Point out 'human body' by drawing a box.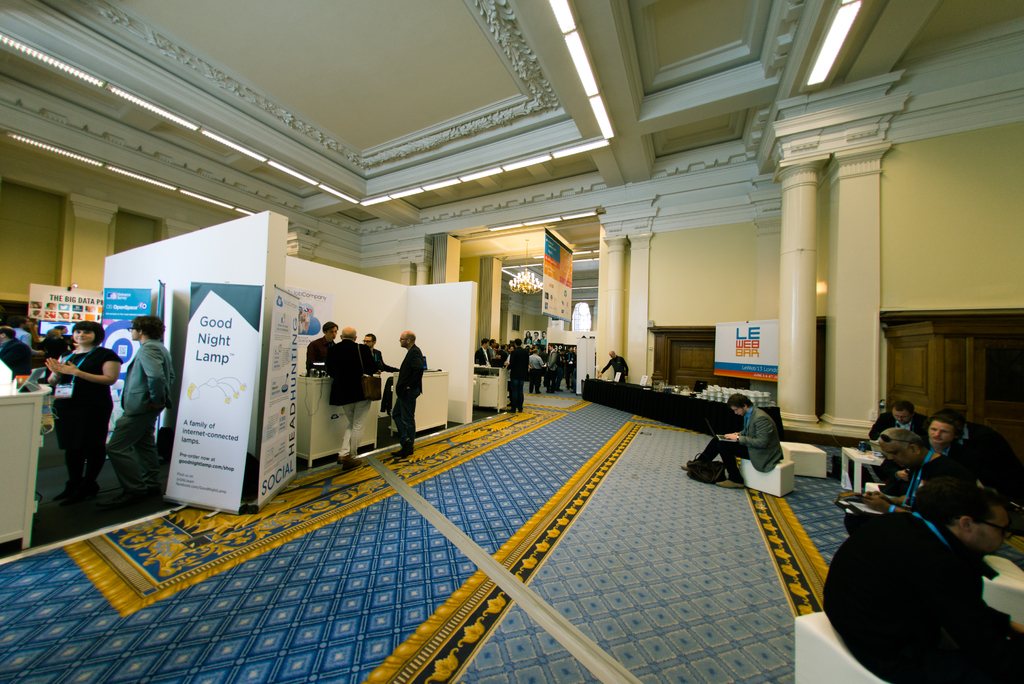
bbox=(388, 340, 428, 456).
